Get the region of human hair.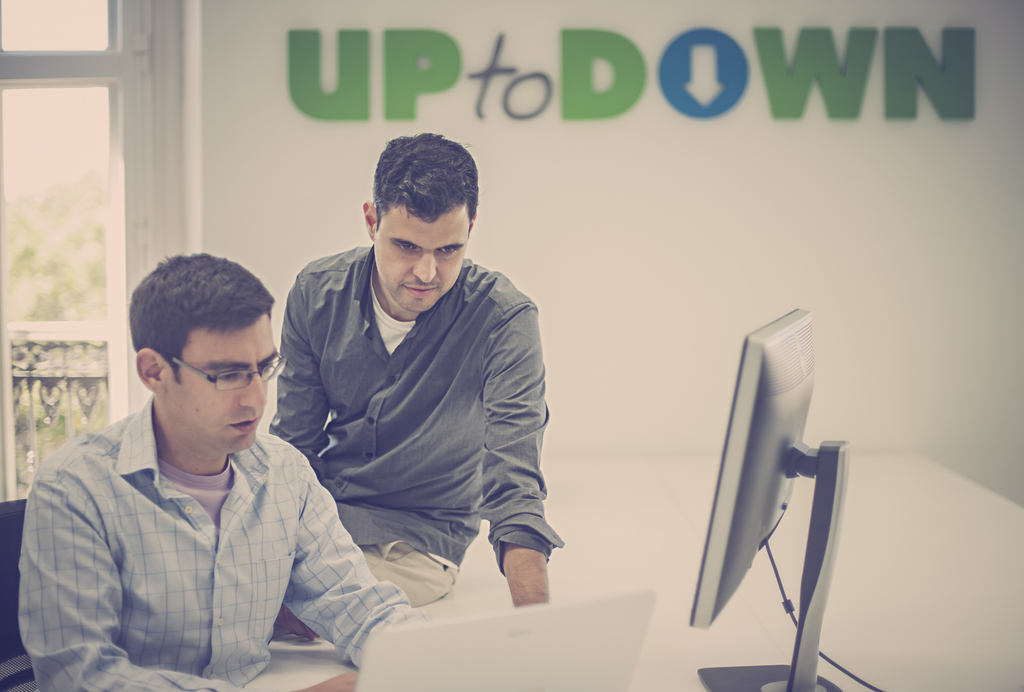
<box>365,145,474,259</box>.
